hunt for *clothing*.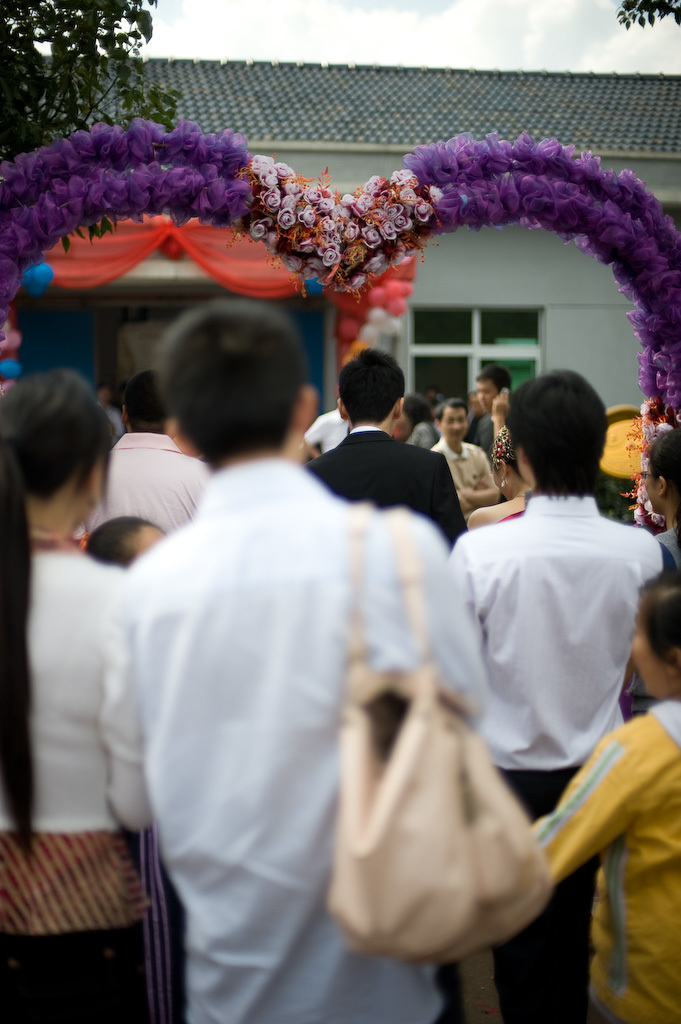
Hunted down at bbox=[0, 526, 155, 1023].
